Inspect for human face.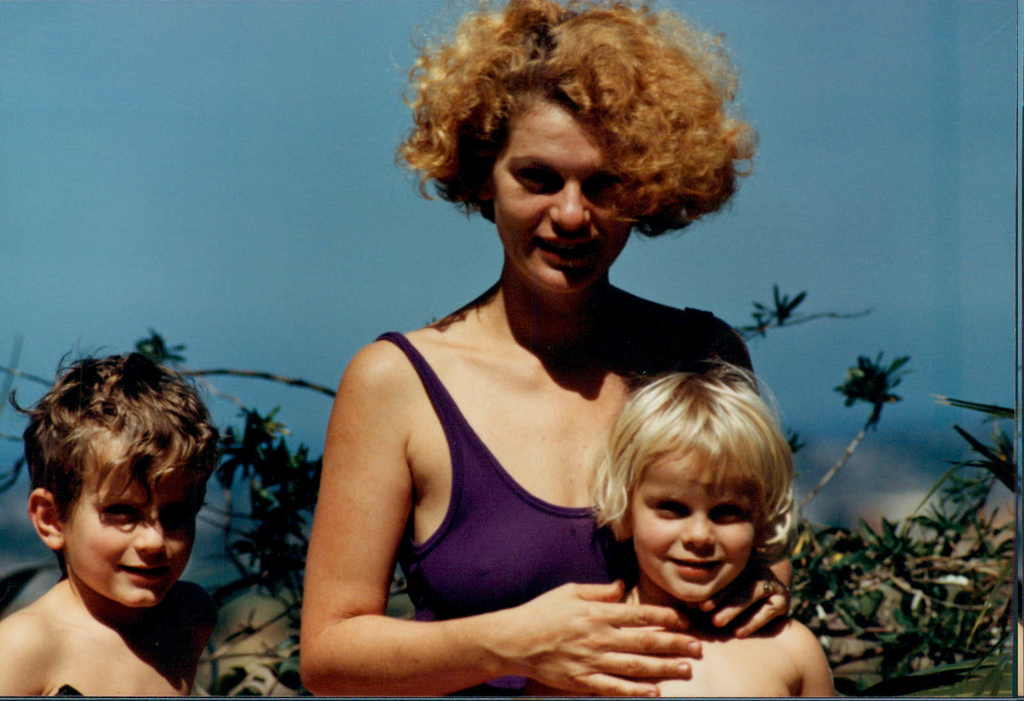
Inspection: crop(59, 437, 203, 606).
